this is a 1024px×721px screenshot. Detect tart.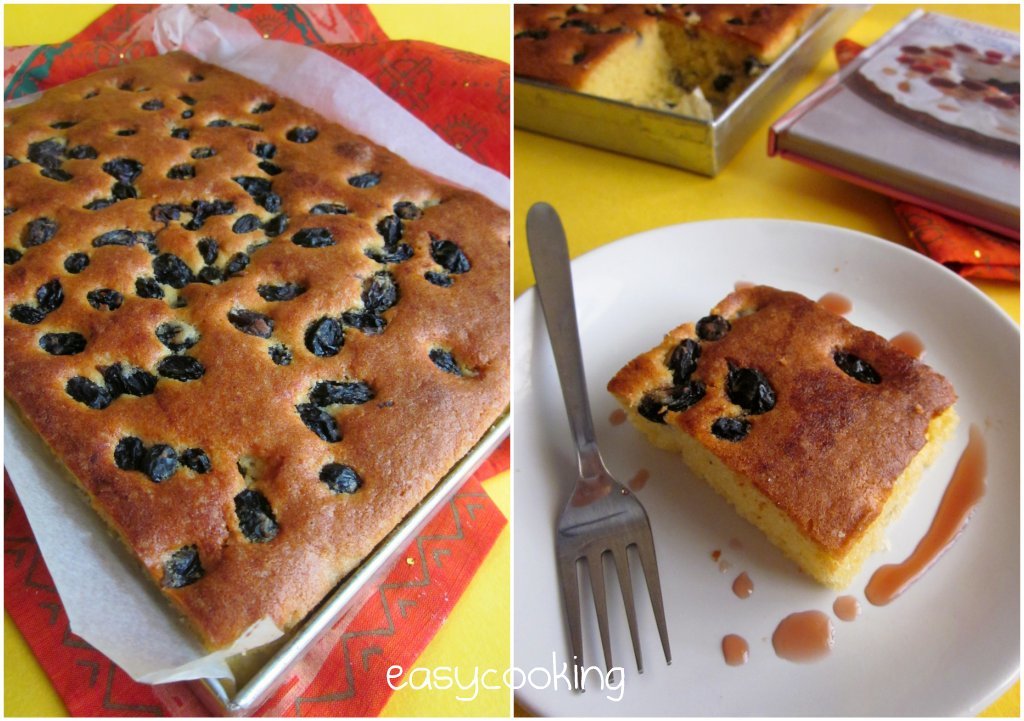
[left=9, top=51, right=527, bottom=694].
